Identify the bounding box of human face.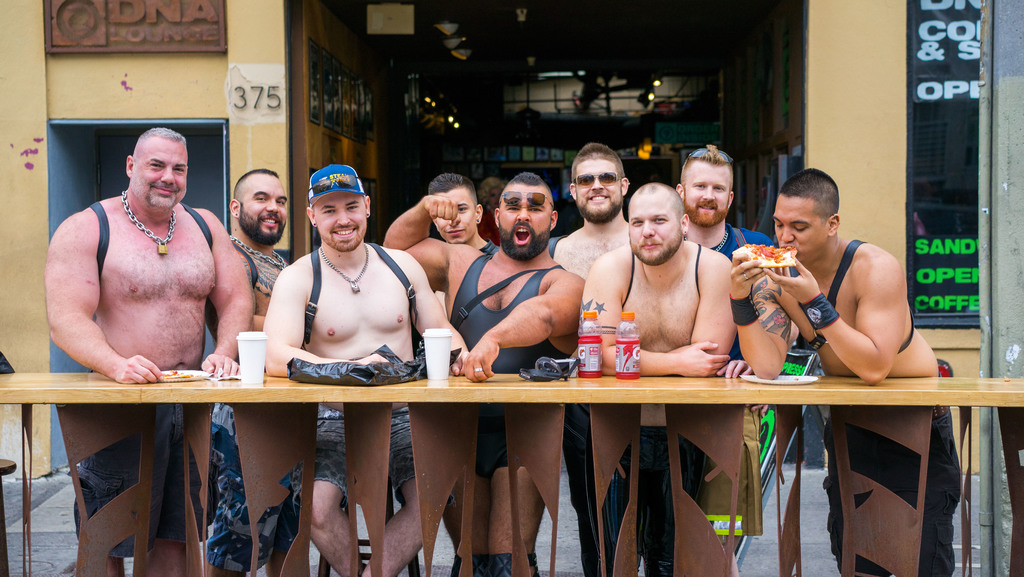
320, 192, 365, 254.
